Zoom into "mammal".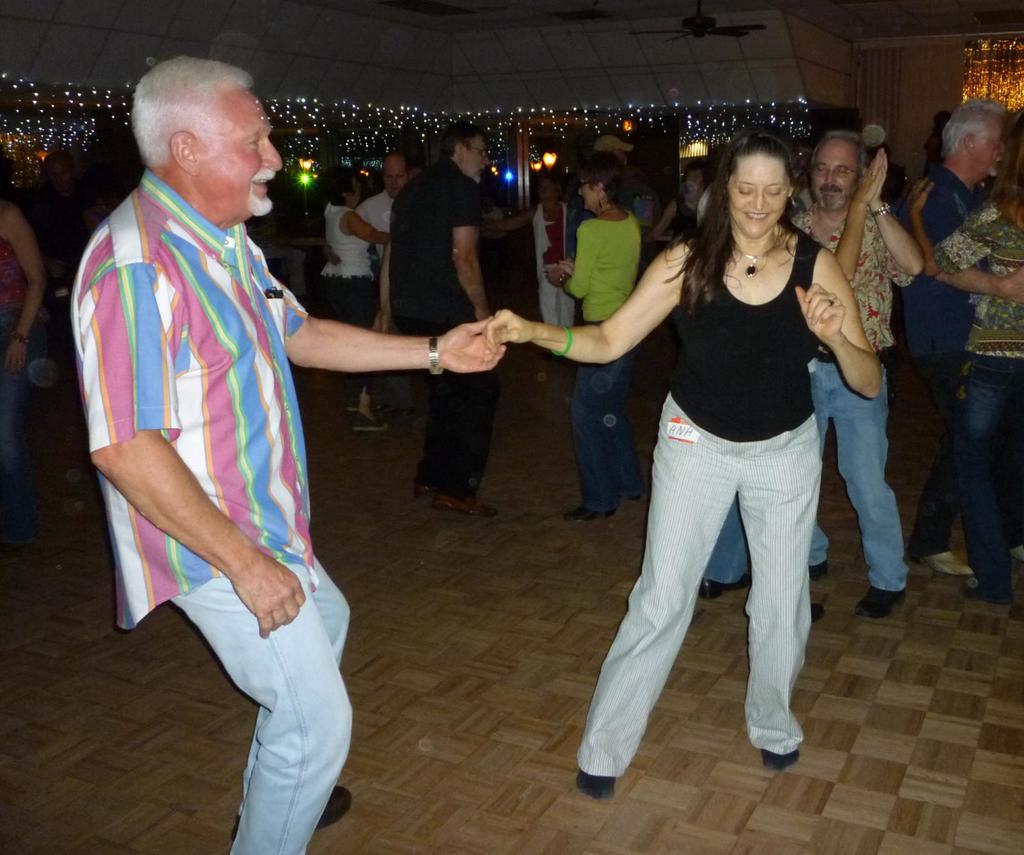
Zoom target: <bbox>591, 136, 629, 172</bbox>.
